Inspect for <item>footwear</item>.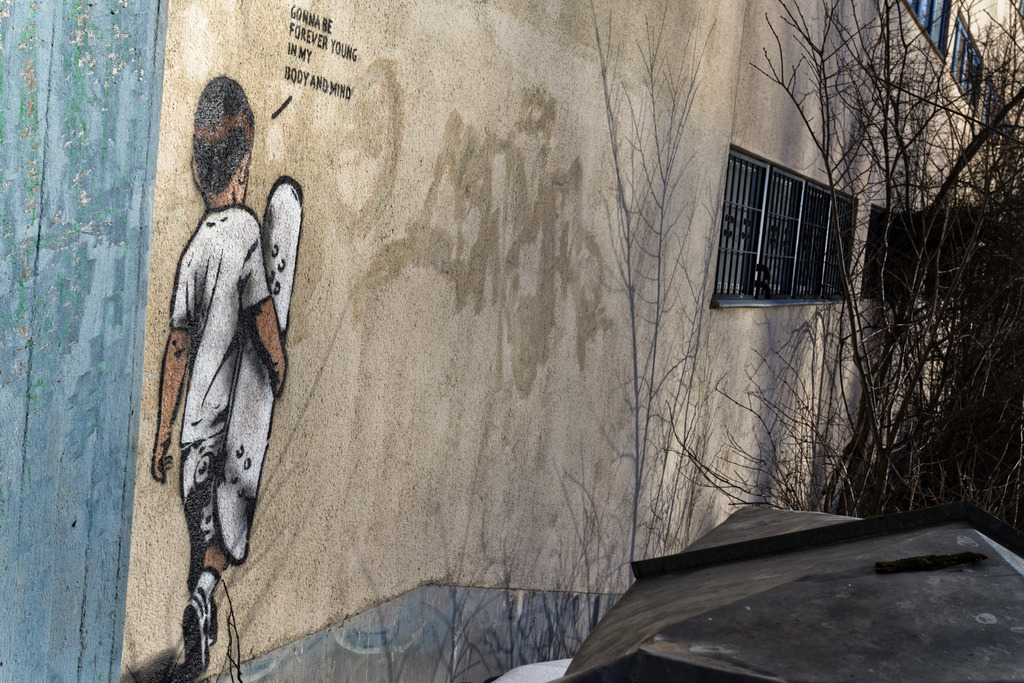
Inspection: 180/589/209/674.
